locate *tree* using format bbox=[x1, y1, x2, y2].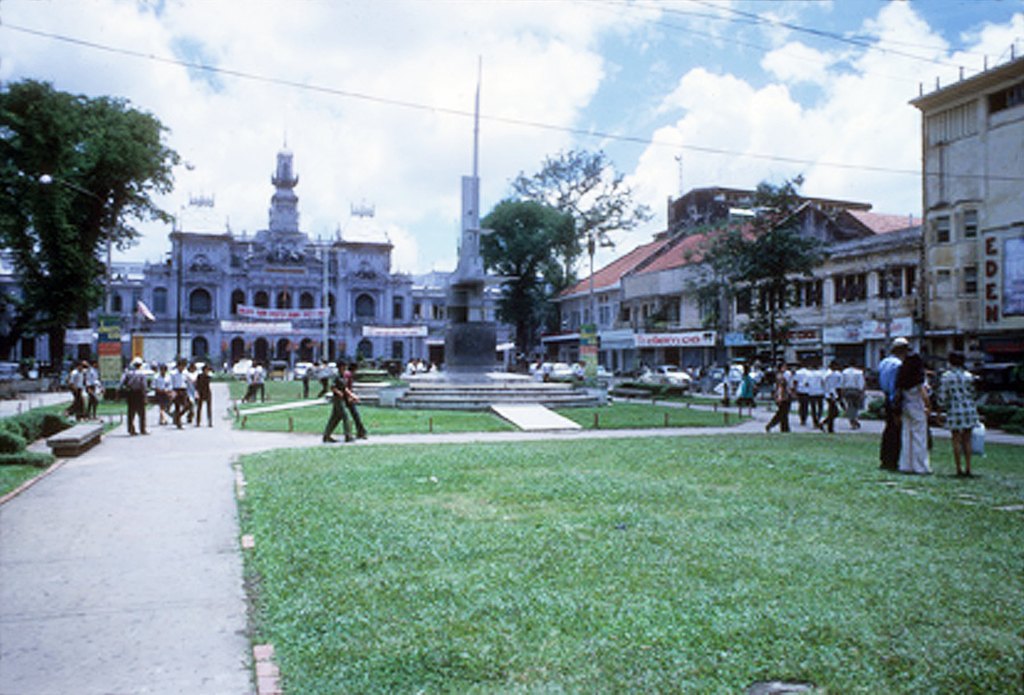
bbox=[38, 70, 153, 347].
